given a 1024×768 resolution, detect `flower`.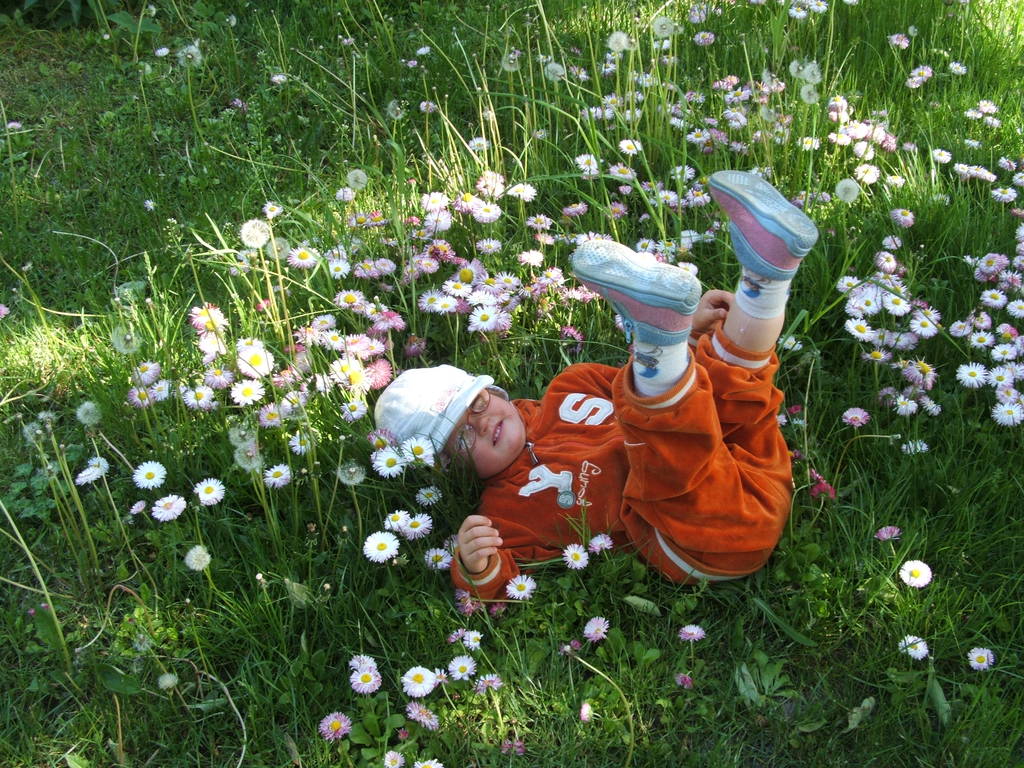
box(467, 631, 484, 648).
